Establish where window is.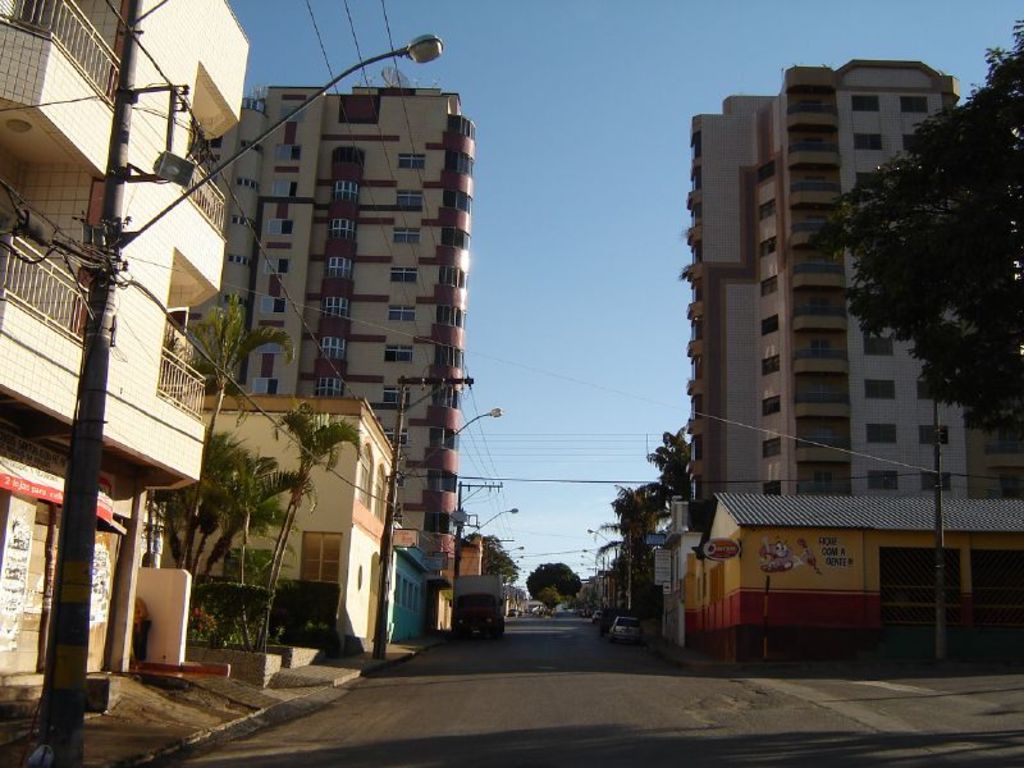
Established at <region>762, 198, 771, 216</region>.
